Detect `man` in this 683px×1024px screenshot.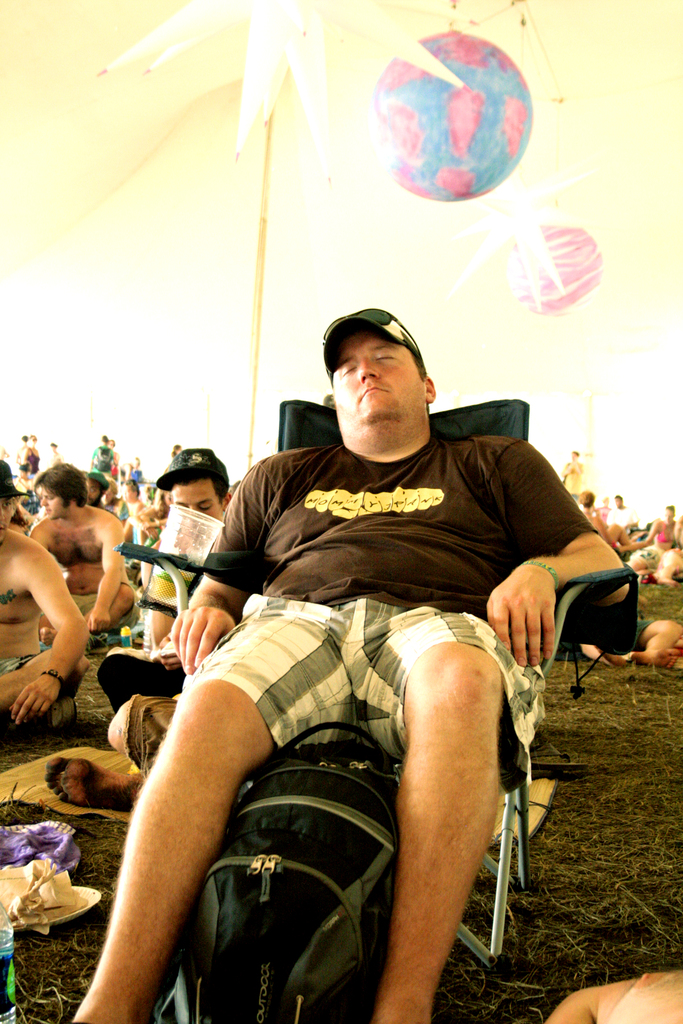
Detection: (80, 307, 632, 1023).
